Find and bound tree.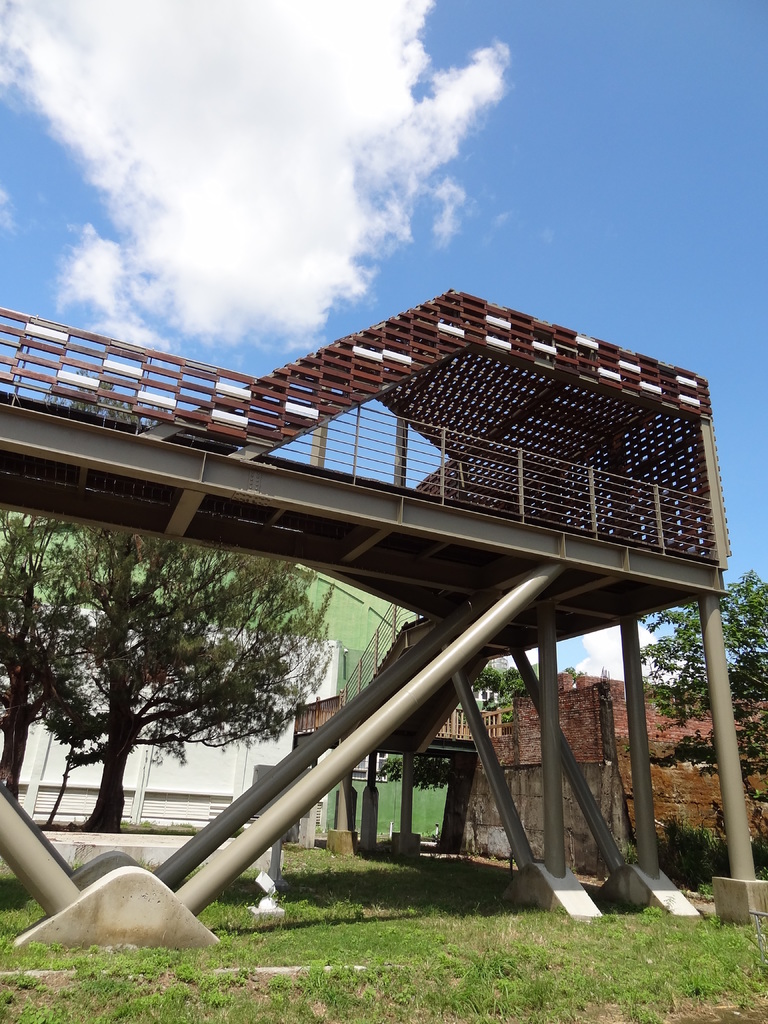
Bound: <box>13,509,310,846</box>.
